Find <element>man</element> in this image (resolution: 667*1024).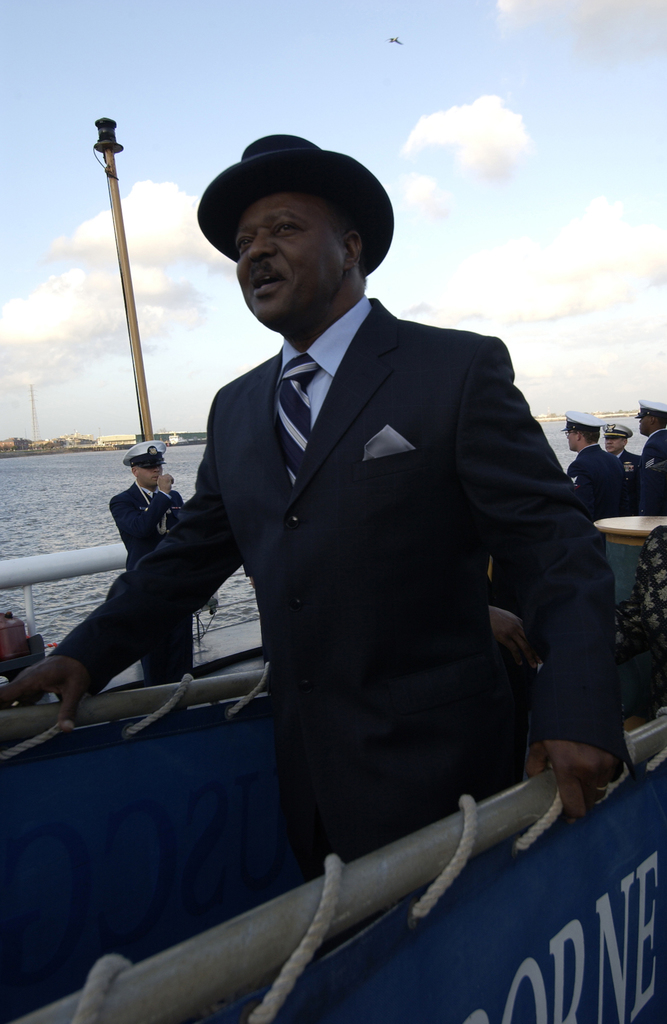
Rect(569, 409, 627, 534).
